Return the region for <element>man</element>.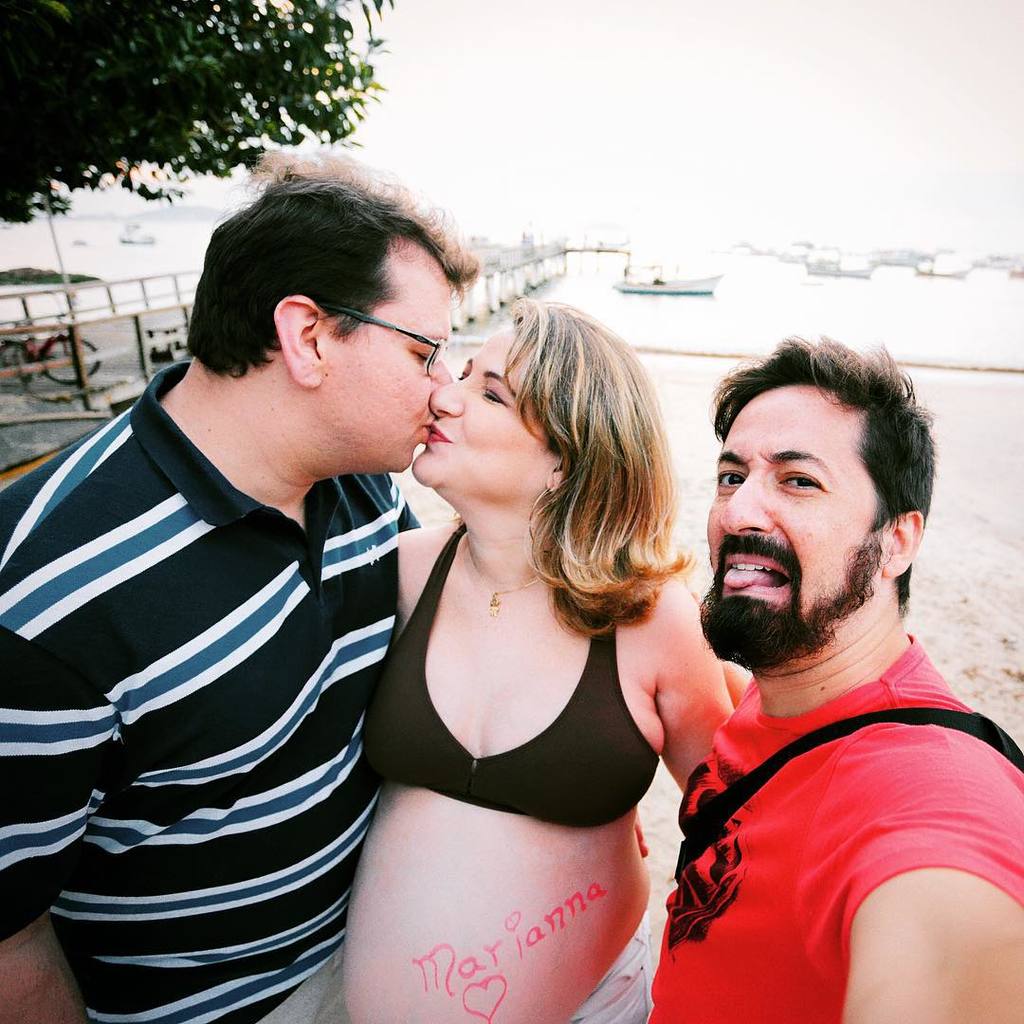
684/344/1023/1023.
